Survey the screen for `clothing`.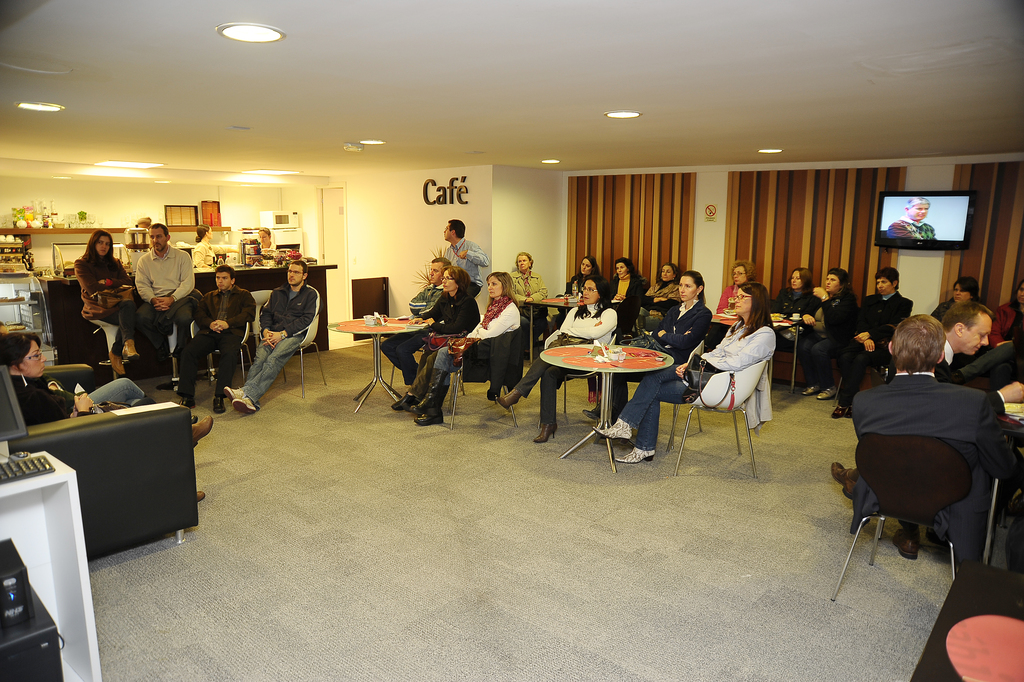
Survey found: 392, 283, 468, 418.
